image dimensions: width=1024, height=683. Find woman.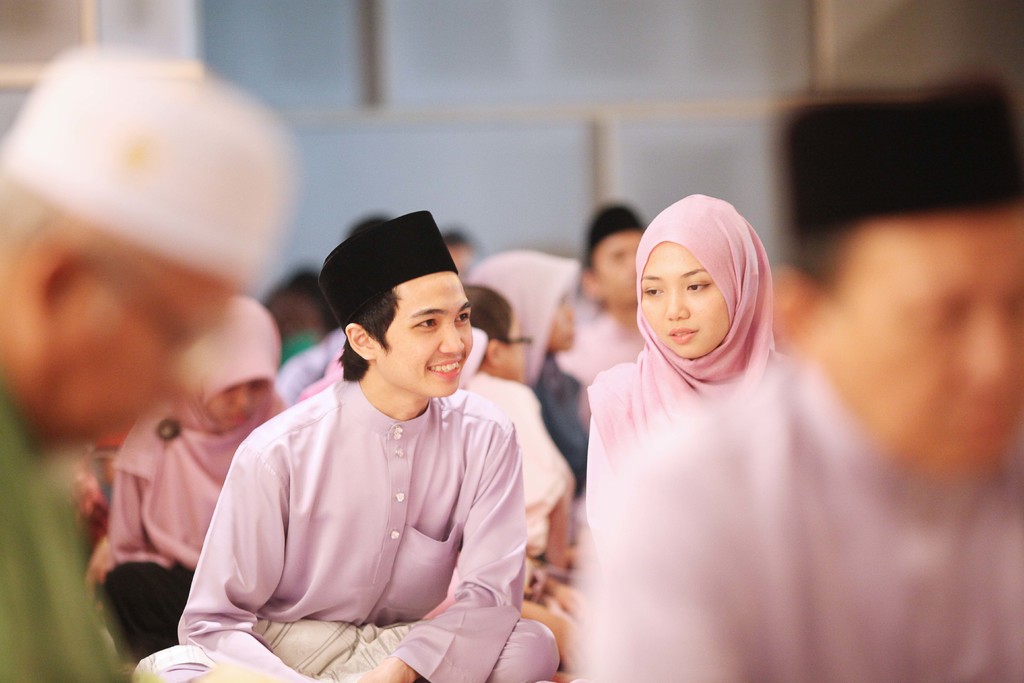
84 286 294 600.
